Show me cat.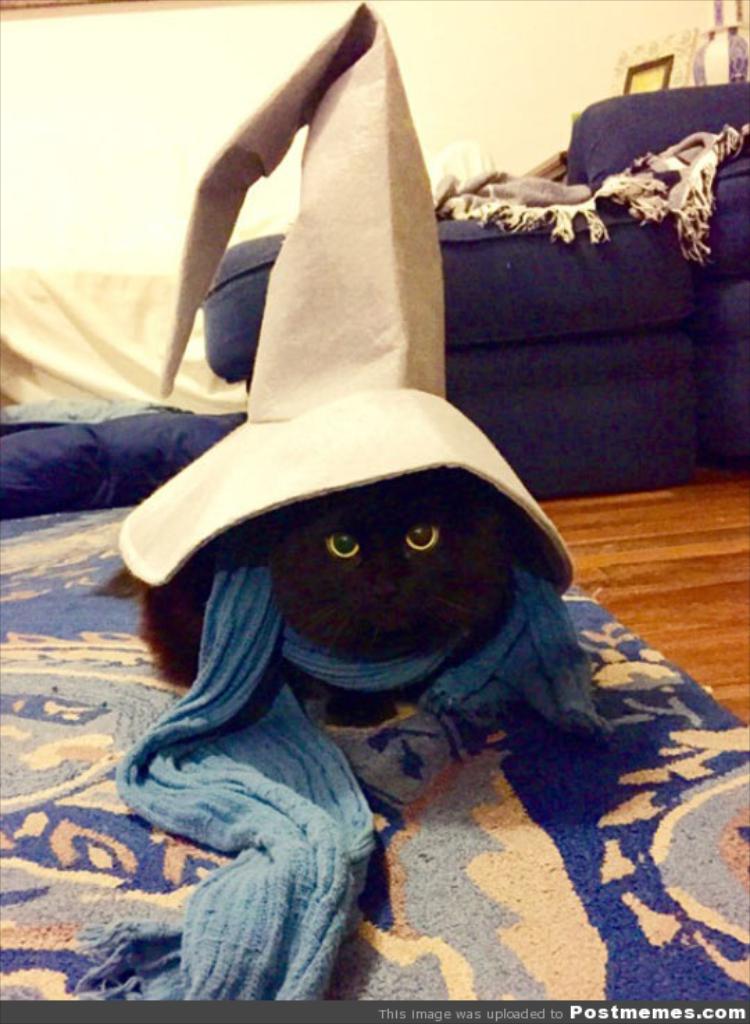
cat is here: x1=132 y1=464 x2=535 y2=735.
